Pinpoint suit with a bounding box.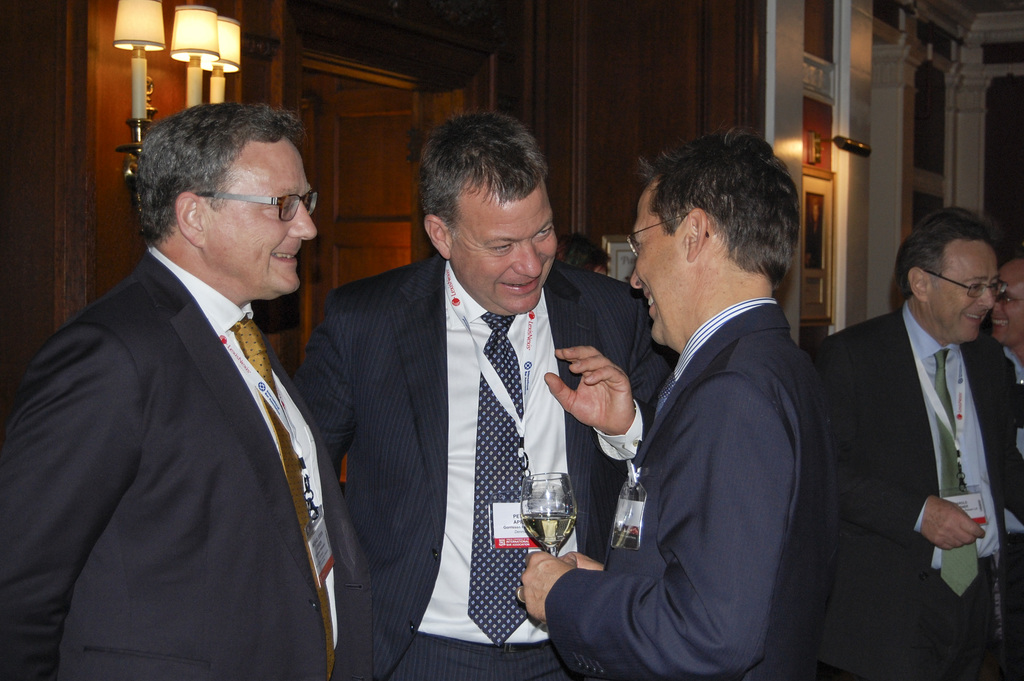
811/302/1023/680.
